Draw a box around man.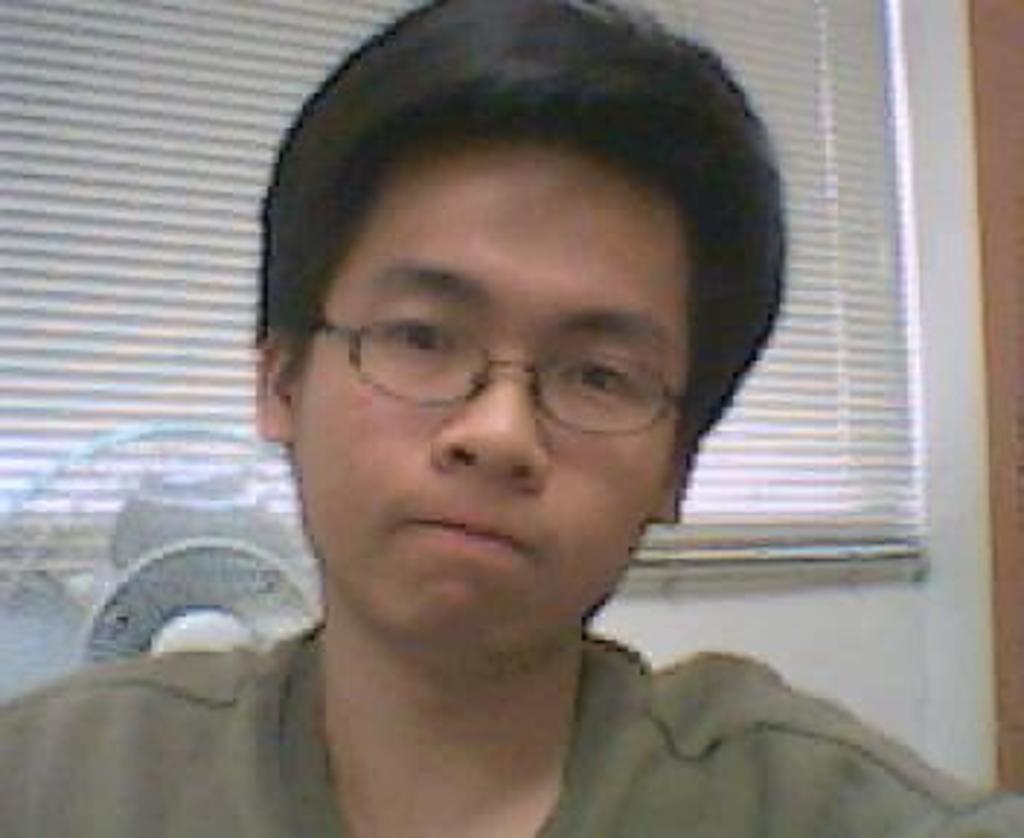
(x1=70, y1=20, x2=943, y2=829).
